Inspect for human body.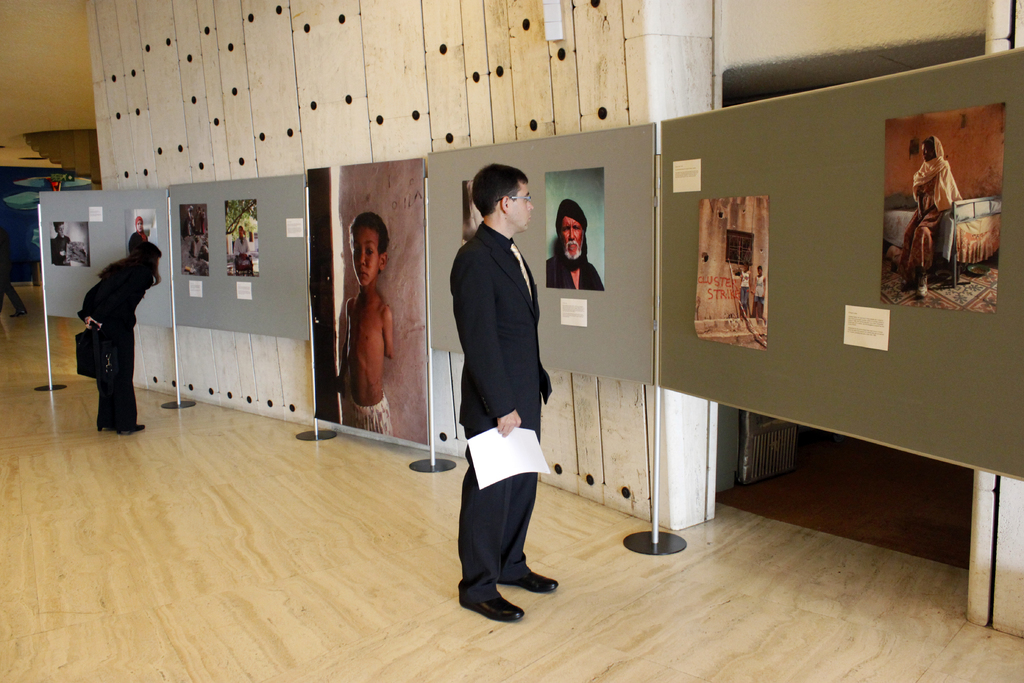
Inspection: box(332, 202, 407, 456).
